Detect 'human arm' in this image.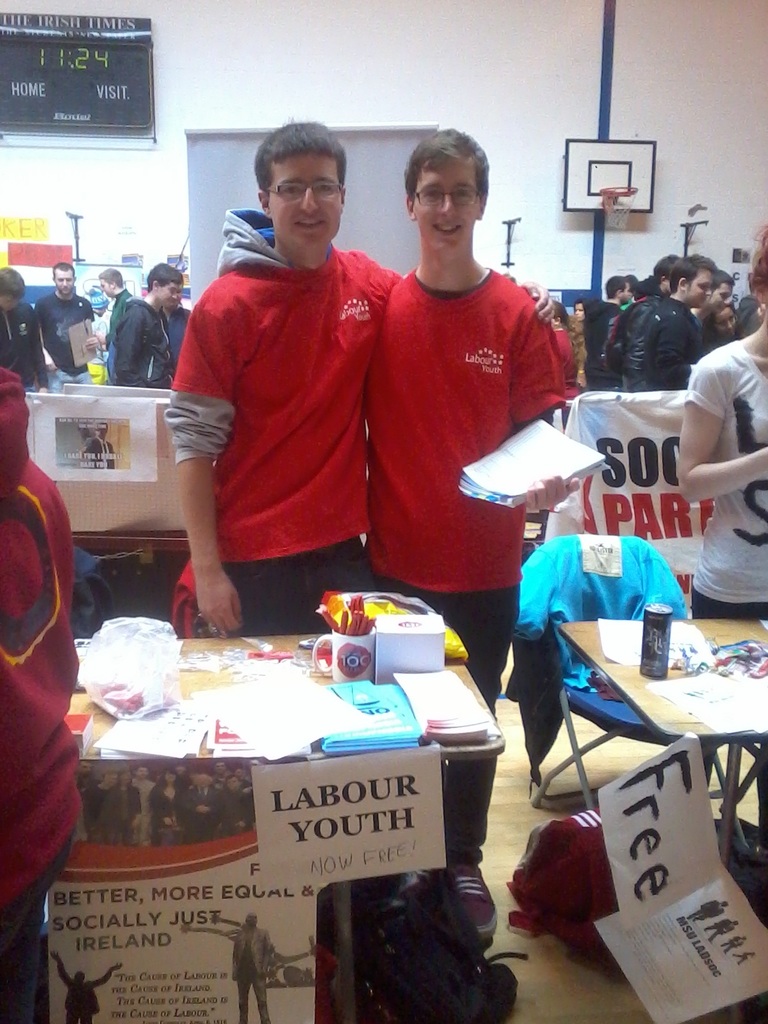
Detection: bbox=(8, 273, 53, 397).
